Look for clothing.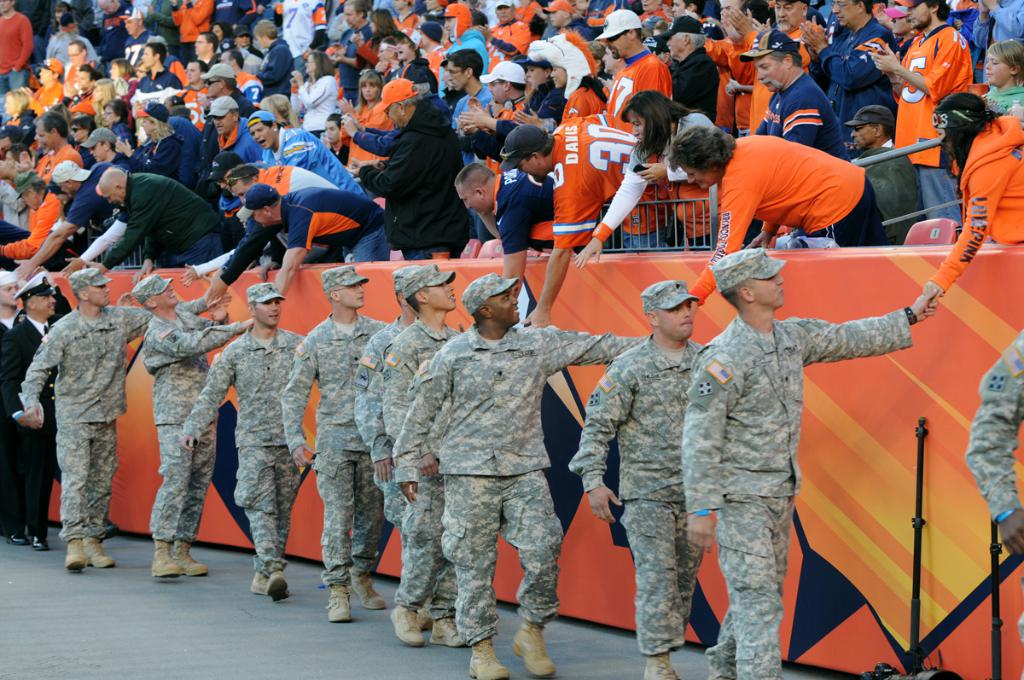
Found: l=0, t=306, r=22, b=443.
